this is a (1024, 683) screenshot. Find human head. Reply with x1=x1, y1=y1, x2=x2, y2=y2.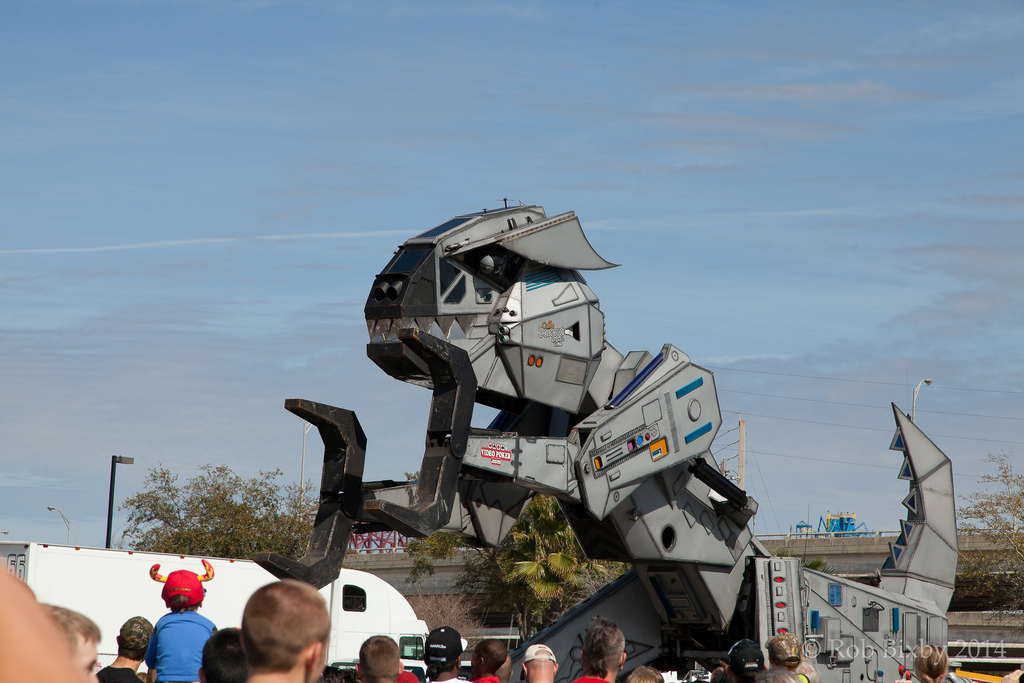
x1=909, y1=645, x2=950, y2=682.
